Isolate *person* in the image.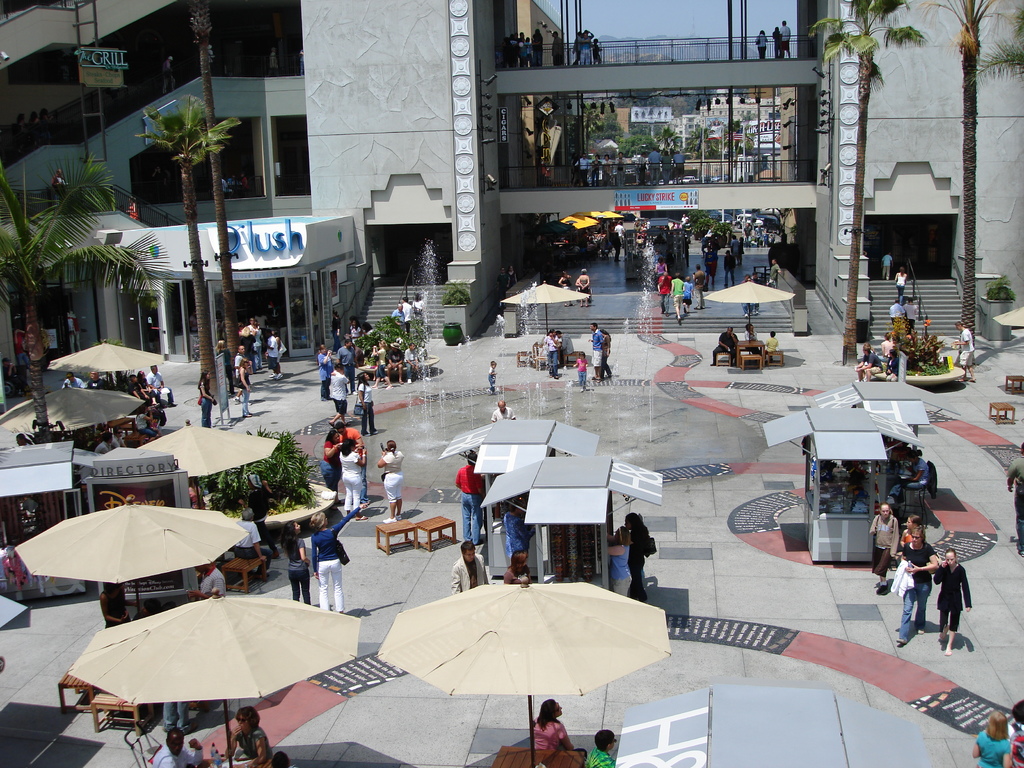
Isolated region: 265,333,283,377.
